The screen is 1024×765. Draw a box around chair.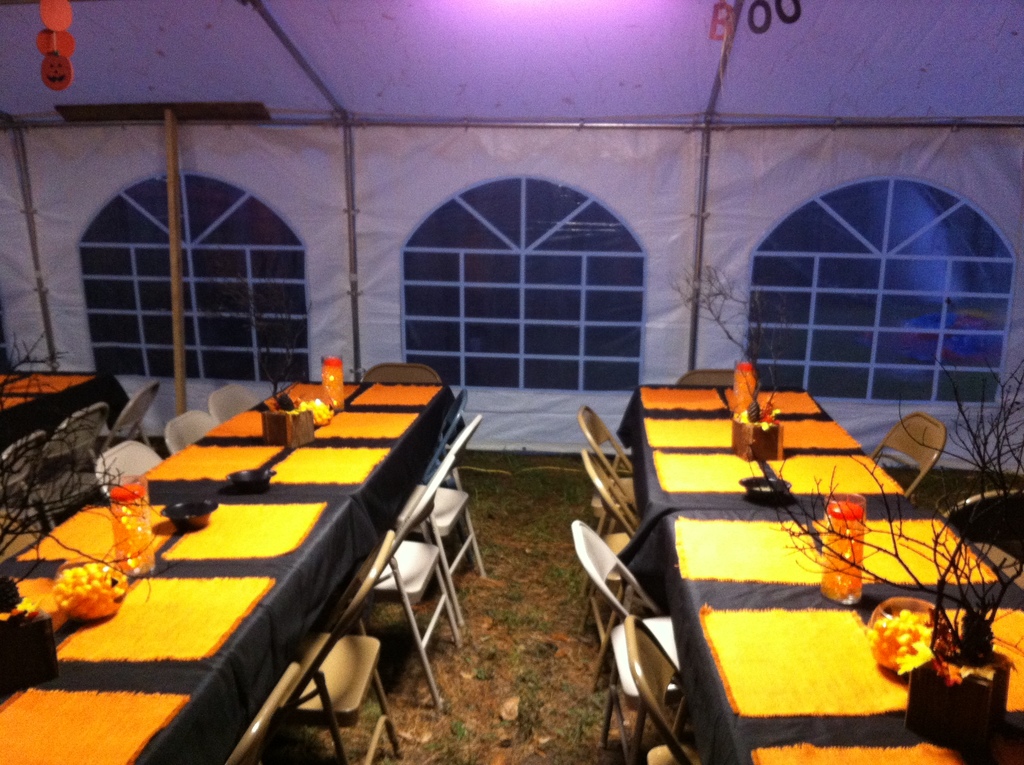
locate(675, 370, 740, 386).
